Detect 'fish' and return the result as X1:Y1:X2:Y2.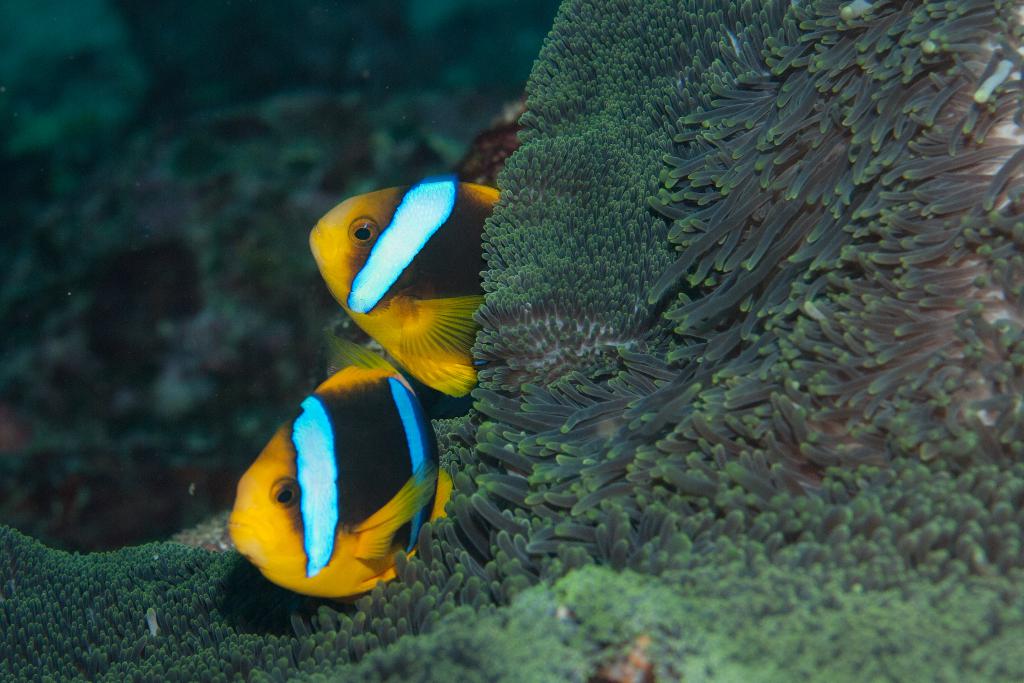
224:336:472:634.
